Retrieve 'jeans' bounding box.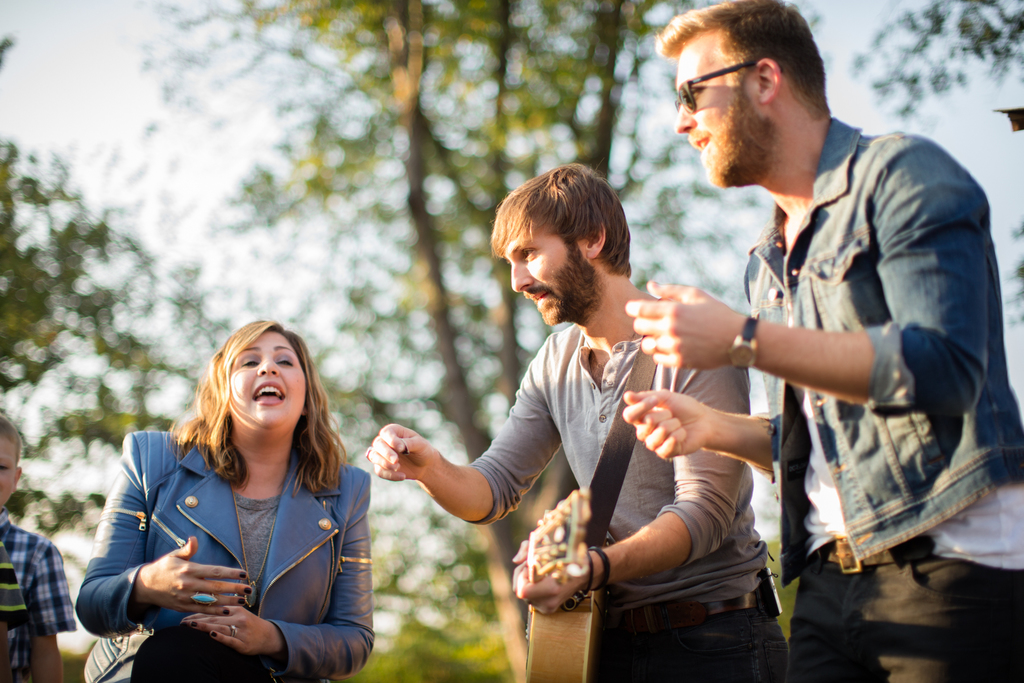
Bounding box: l=787, t=541, r=1023, b=682.
